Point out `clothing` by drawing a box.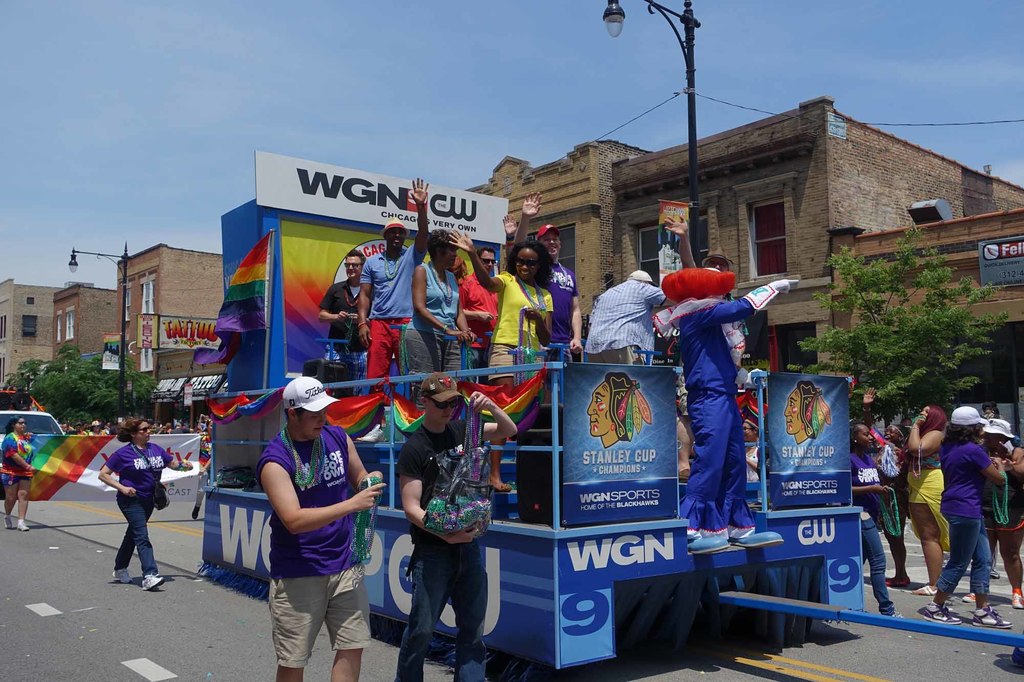
{"left": 109, "top": 440, "right": 172, "bottom": 569}.
